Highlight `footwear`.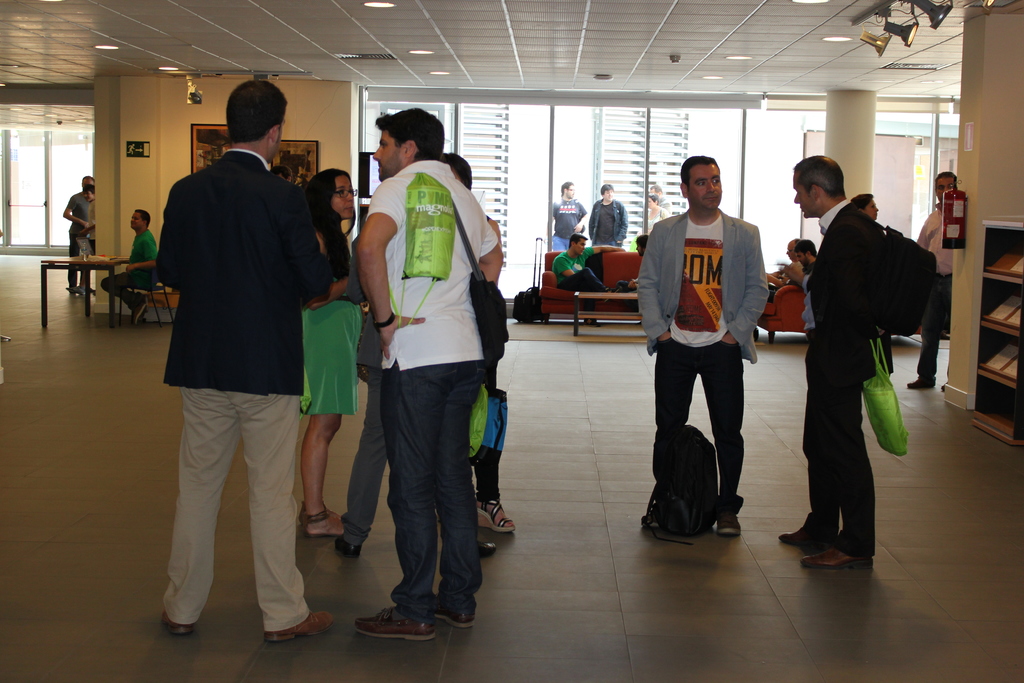
Highlighted region: 799, 542, 877, 570.
